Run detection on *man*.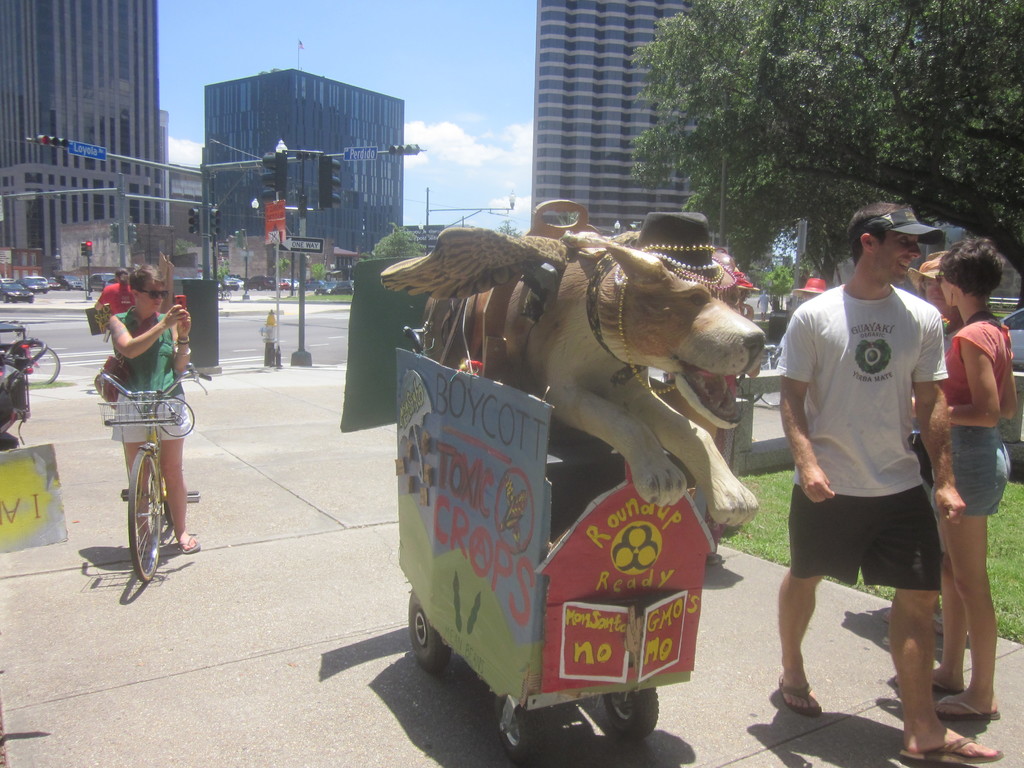
Result: rect(774, 210, 980, 741).
